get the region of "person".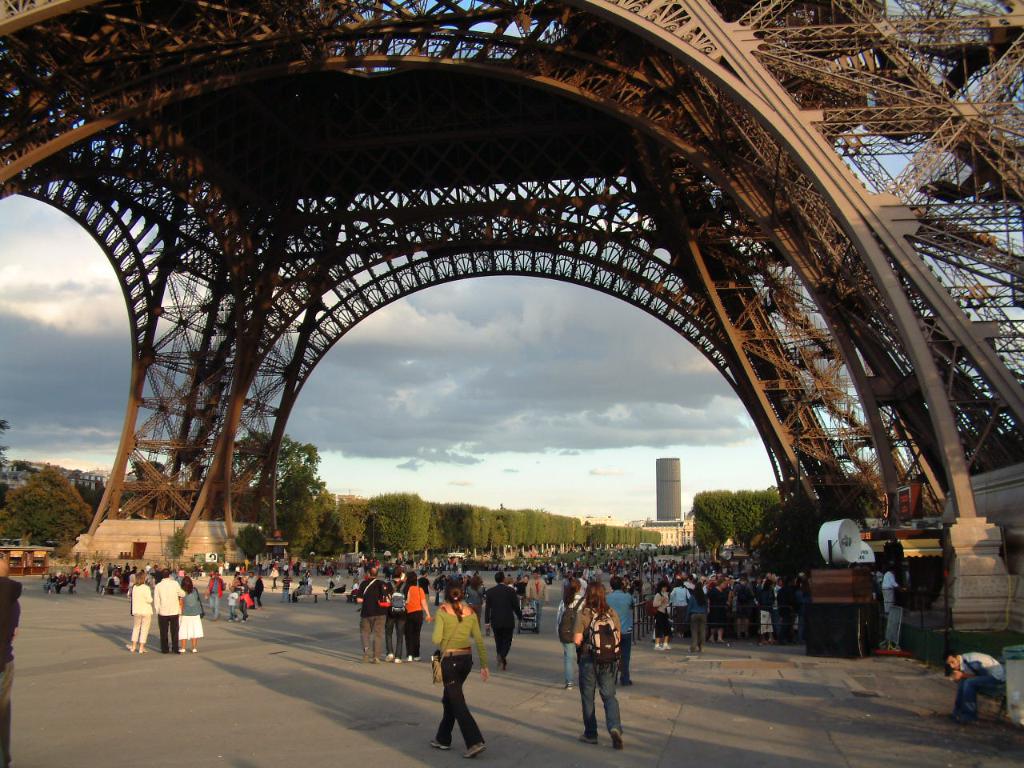
[131, 576, 155, 650].
